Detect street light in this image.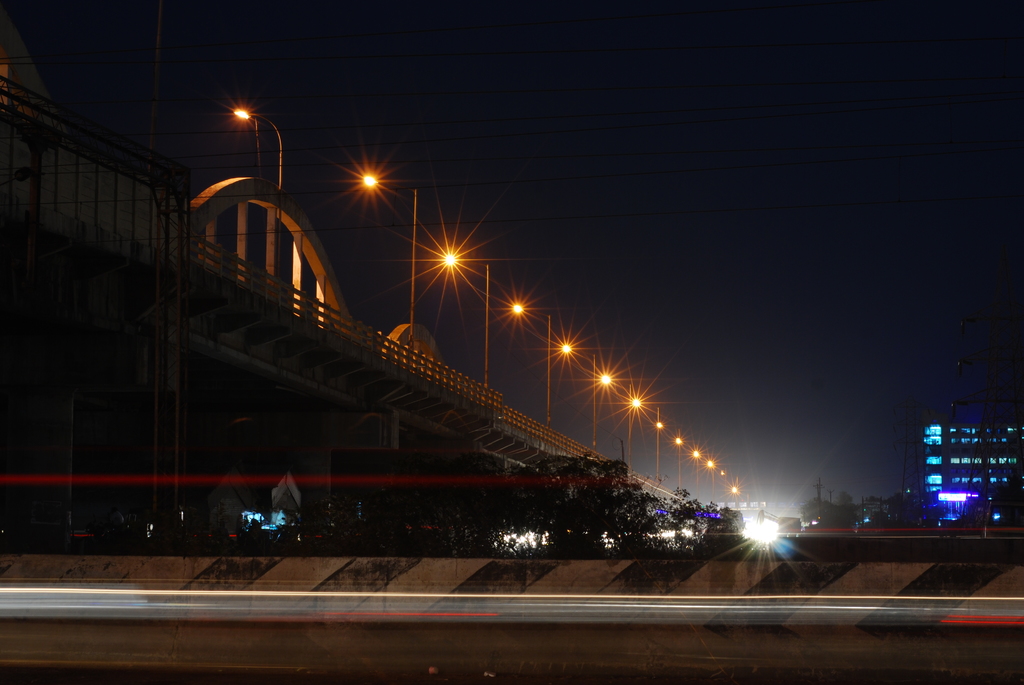
Detection: [653,418,683,493].
